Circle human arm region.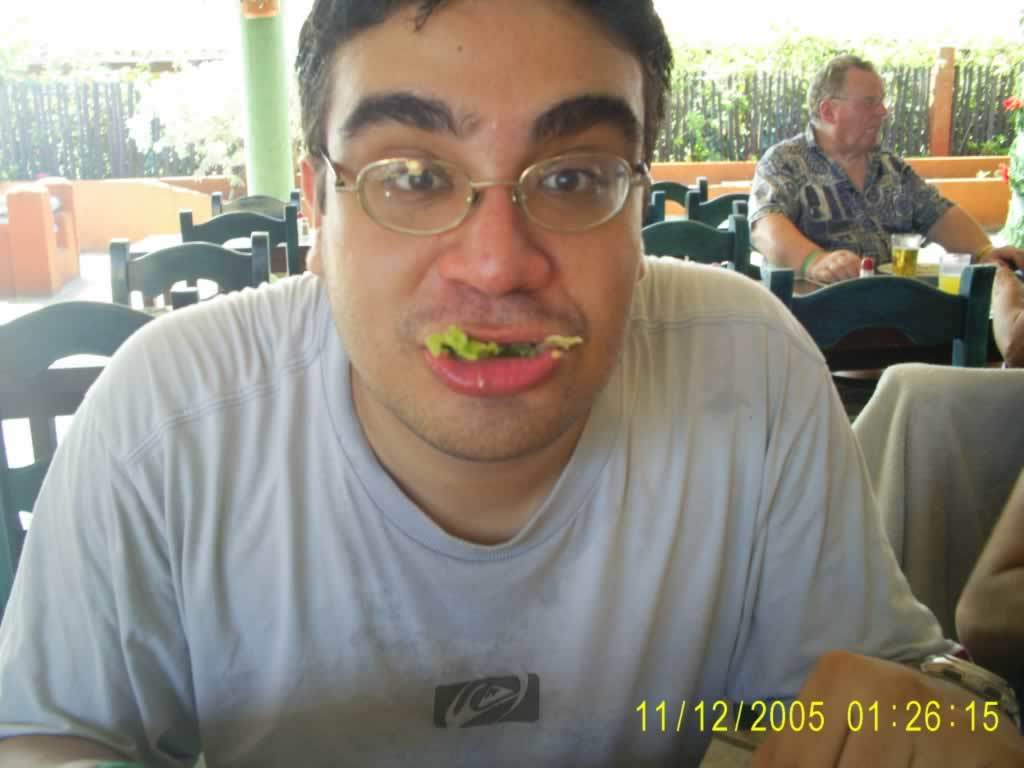
Region: <bbox>978, 260, 1023, 368</bbox>.
